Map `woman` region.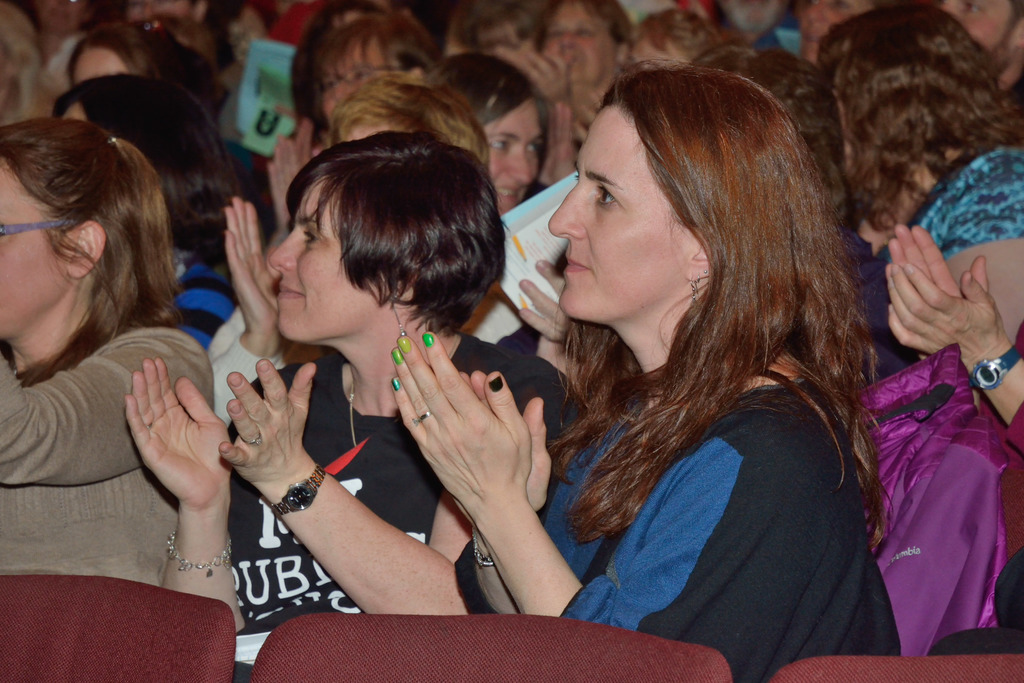
Mapped to [x1=0, y1=120, x2=236, y2=588].
